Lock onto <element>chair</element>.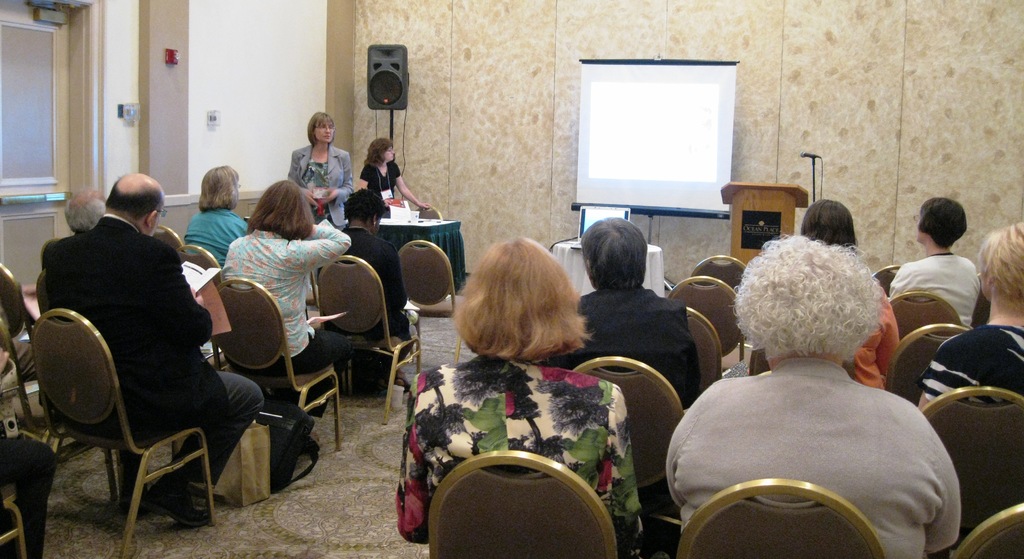
Locked: [x1=399, y1=237, x2=472, y2=370].
